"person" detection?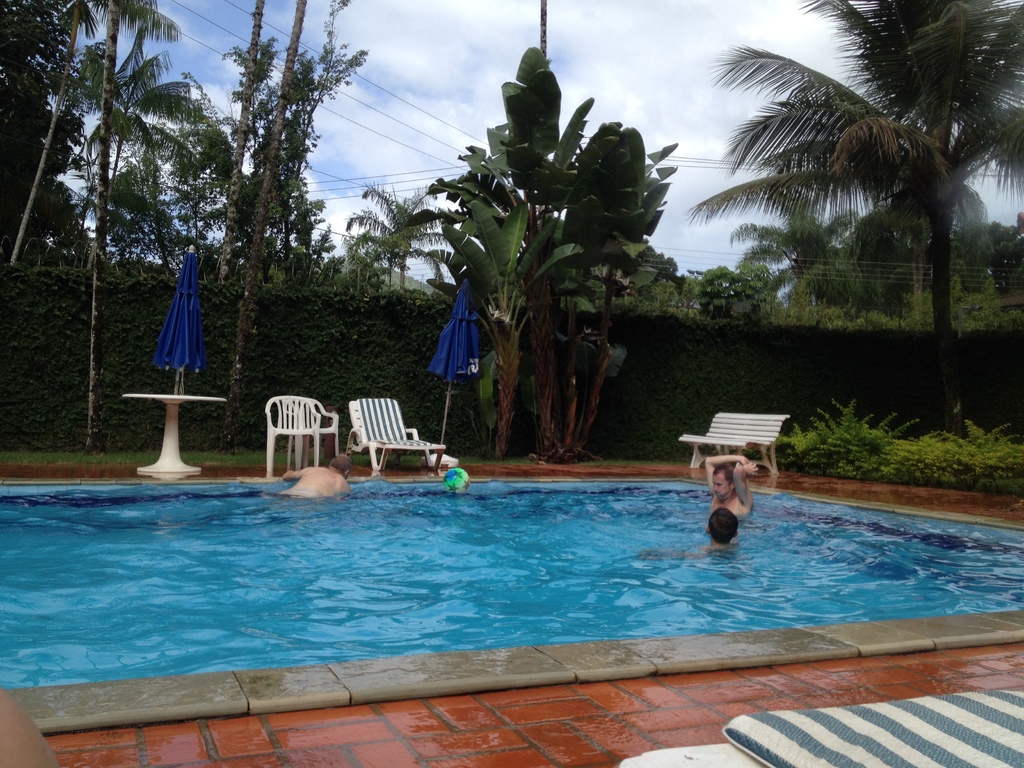
<region>277, 447, 356, 495</region>
